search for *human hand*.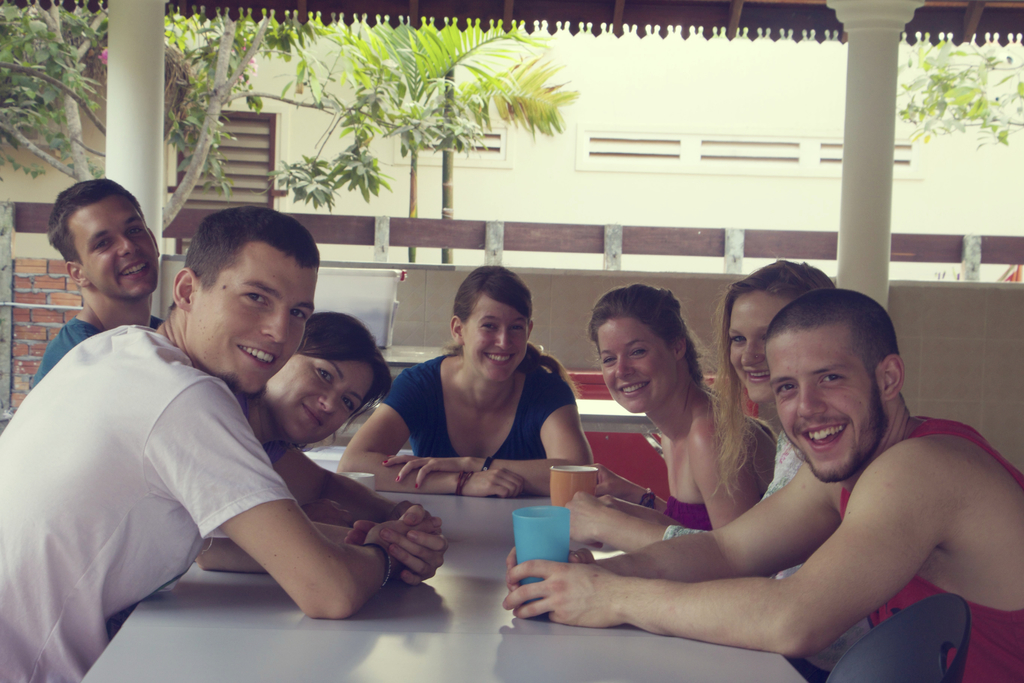
Found at select_region(564, 490, 612, 552).
